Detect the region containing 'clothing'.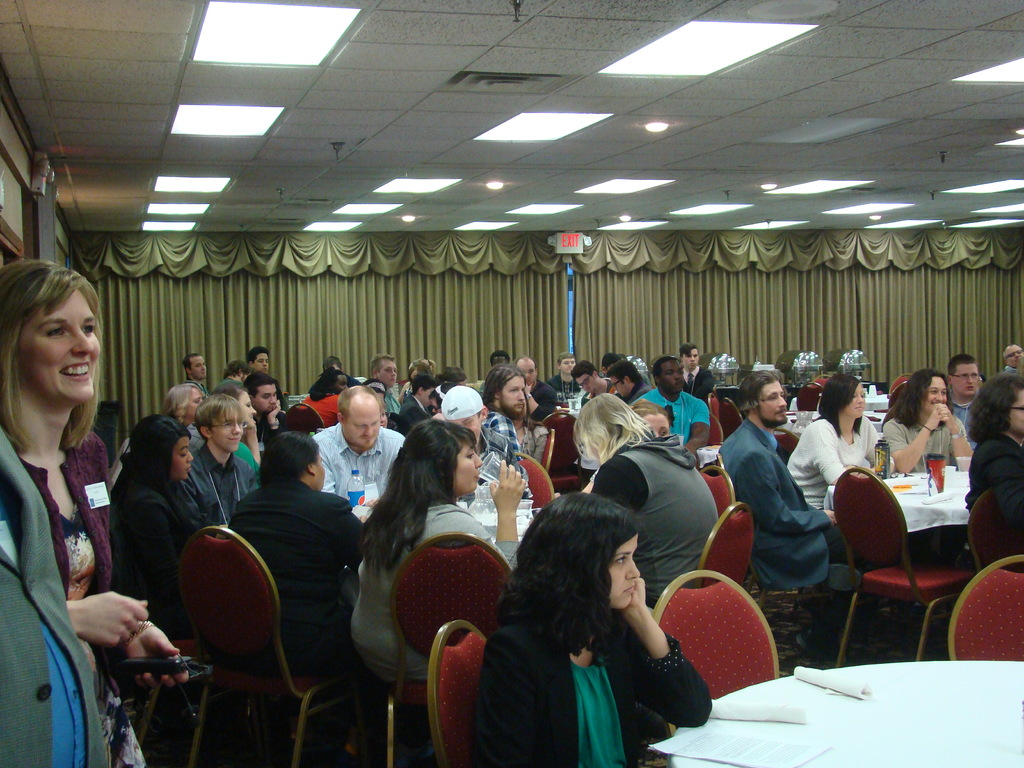
115:474:213:636.
